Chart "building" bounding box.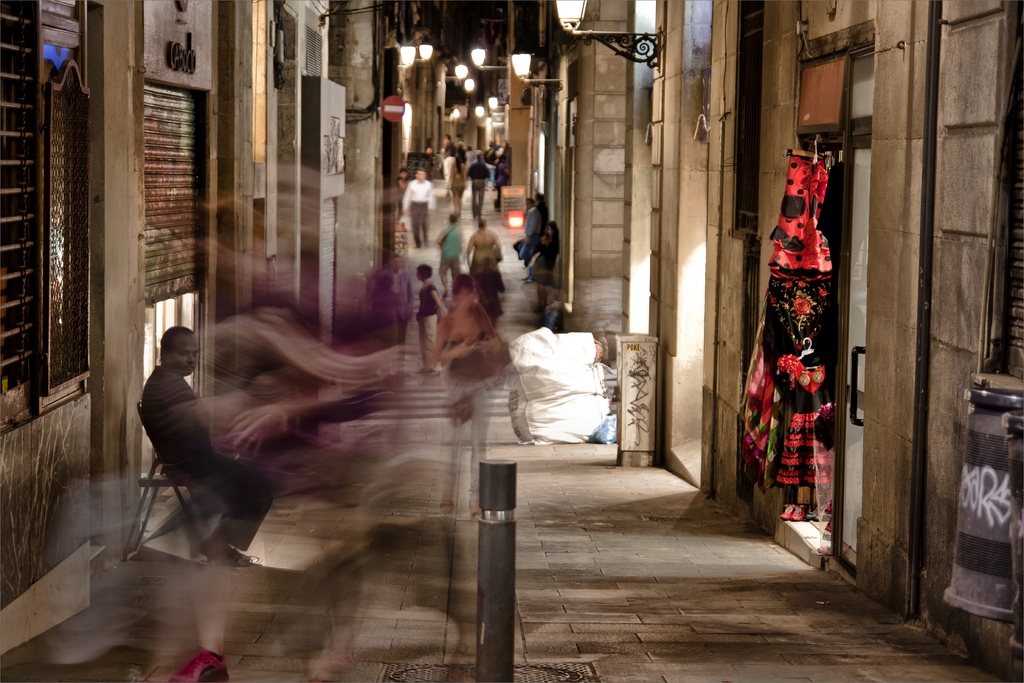
Charted: (left=0, top=0, right=1023, bottom=682).
